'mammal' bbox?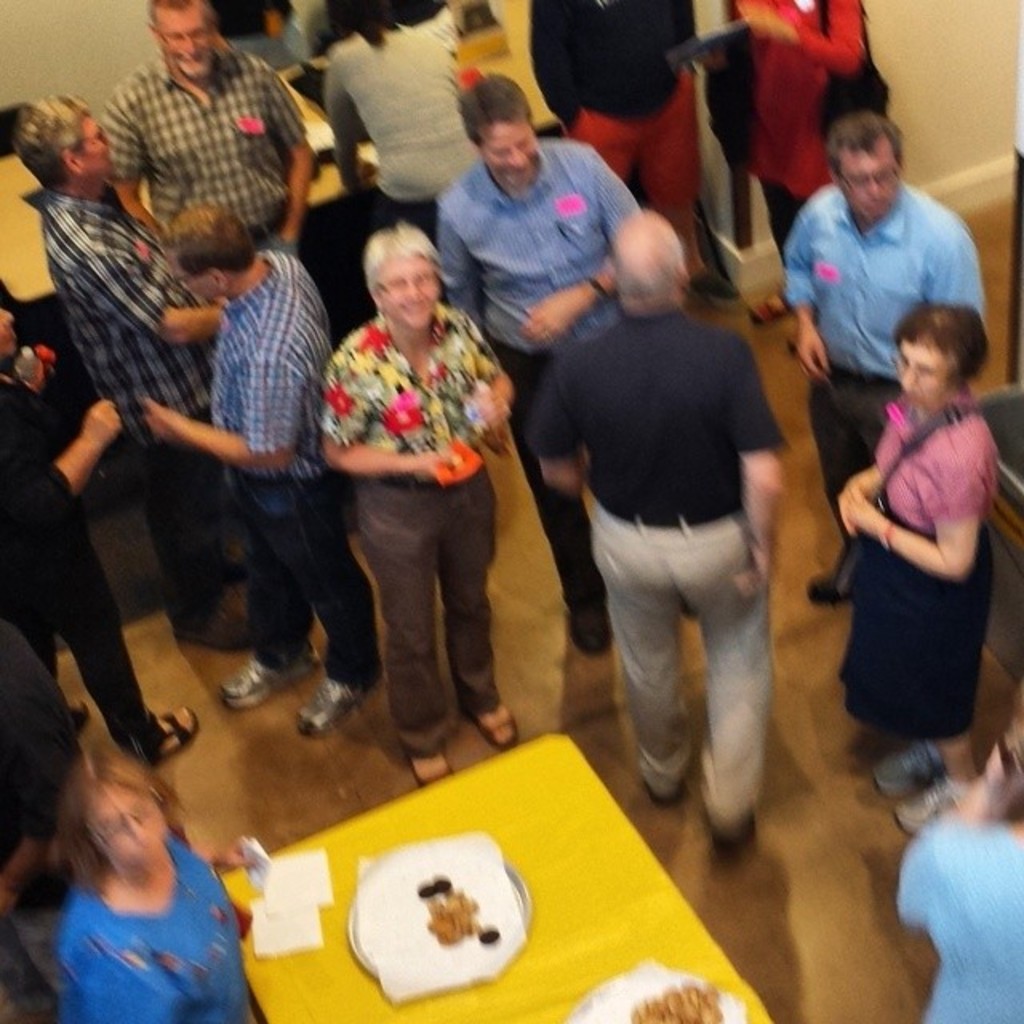
{"x1": 334, "y1": 0, "x2": 474, "y2": 226}
